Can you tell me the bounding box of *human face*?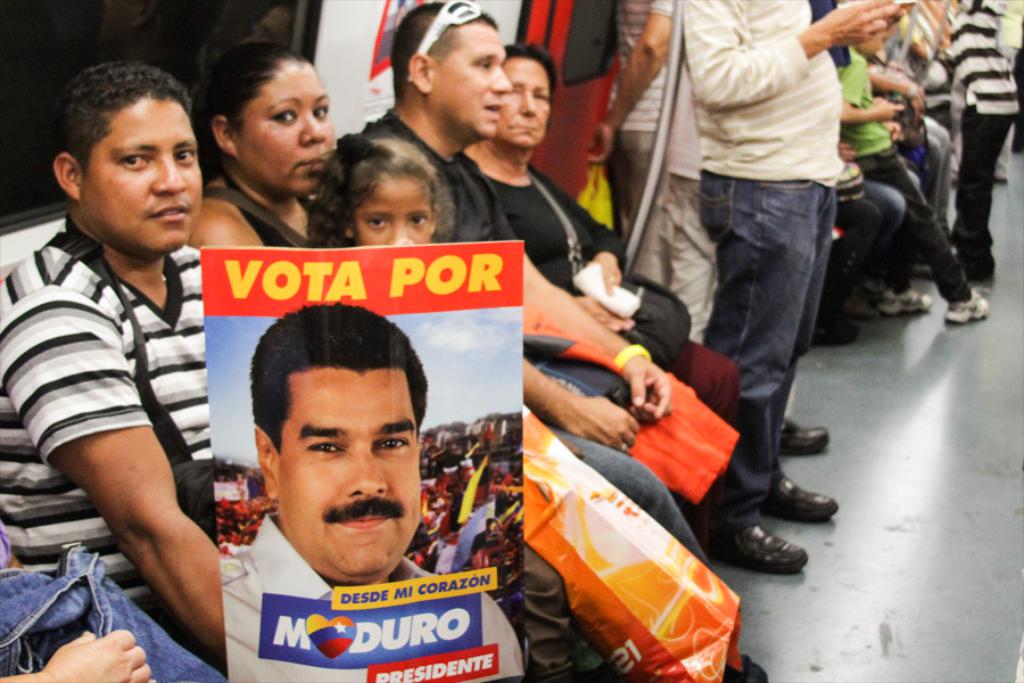
[432, 26, 514, 142].
